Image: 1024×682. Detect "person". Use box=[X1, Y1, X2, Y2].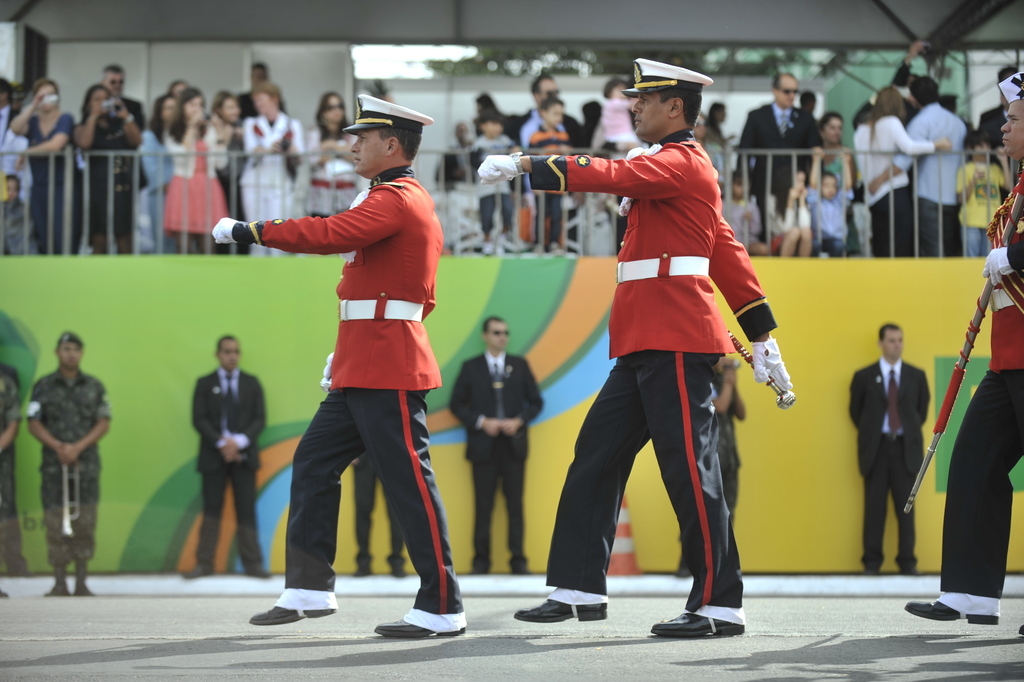
box=[209, 94, 473, 629].
